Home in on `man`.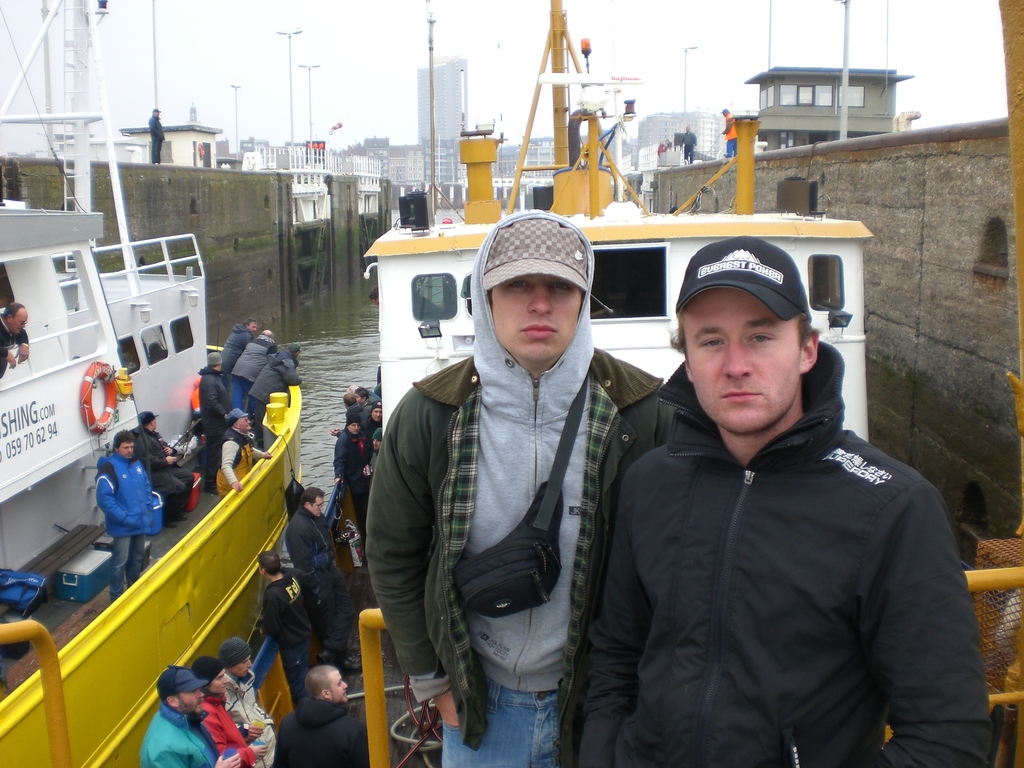
Homed in at <bbox>718, 107, 737, 157</bbox>.
